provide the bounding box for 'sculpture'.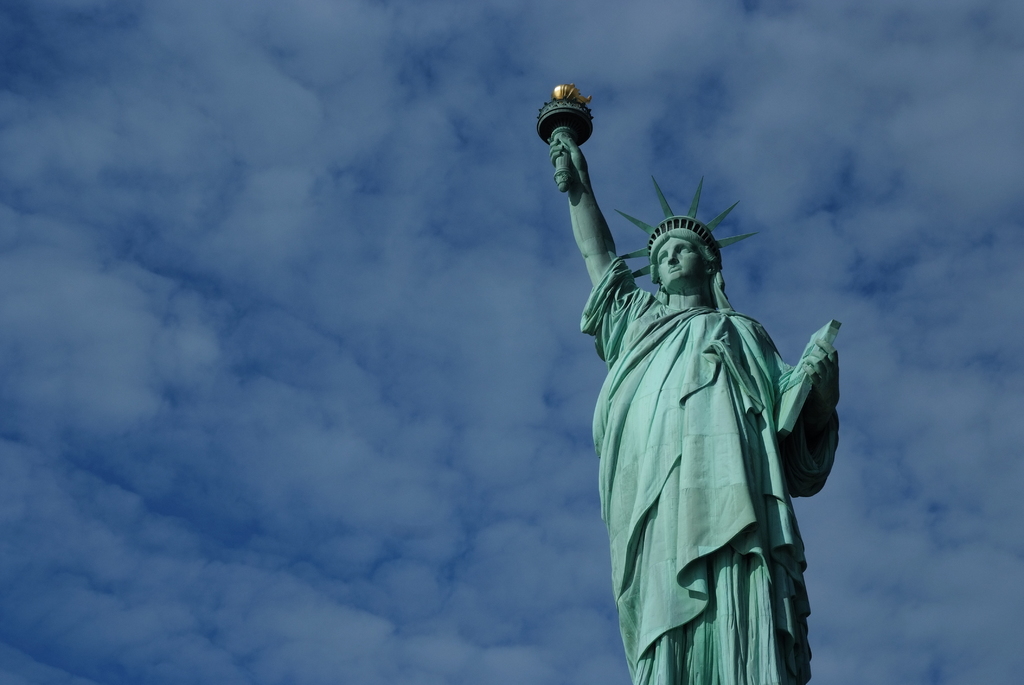
[left=541, top=109, right=879, bottom=679].
